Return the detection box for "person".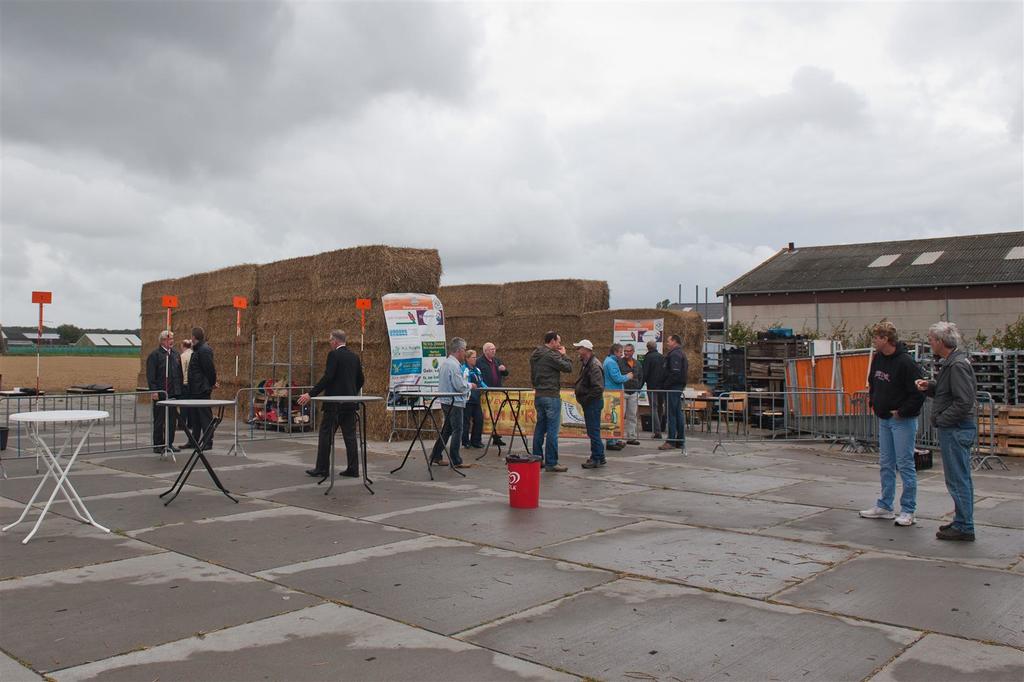
913,319,977,542.
